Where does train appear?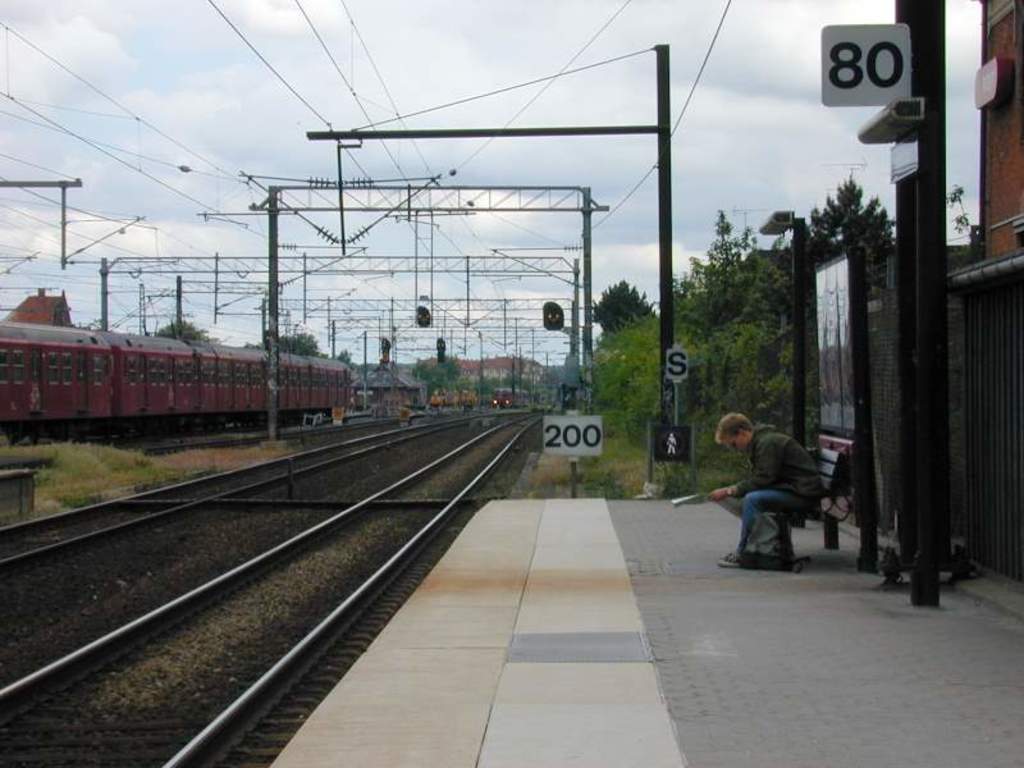
Appears at (495,385,530,406).
